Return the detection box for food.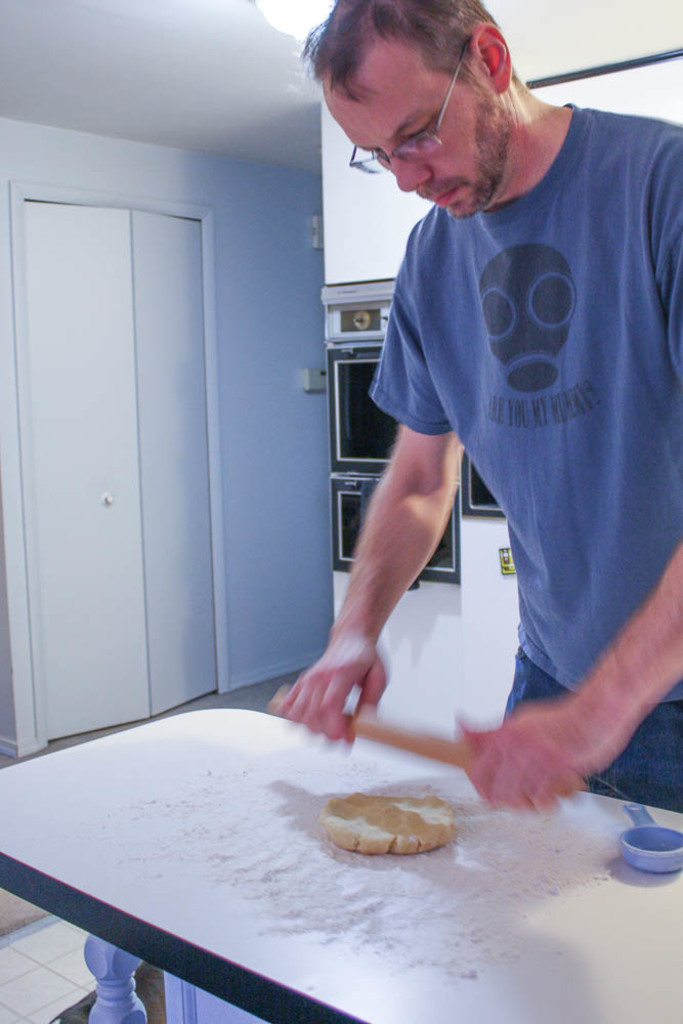
(left=319, top=786, right=455, bottom=861).
